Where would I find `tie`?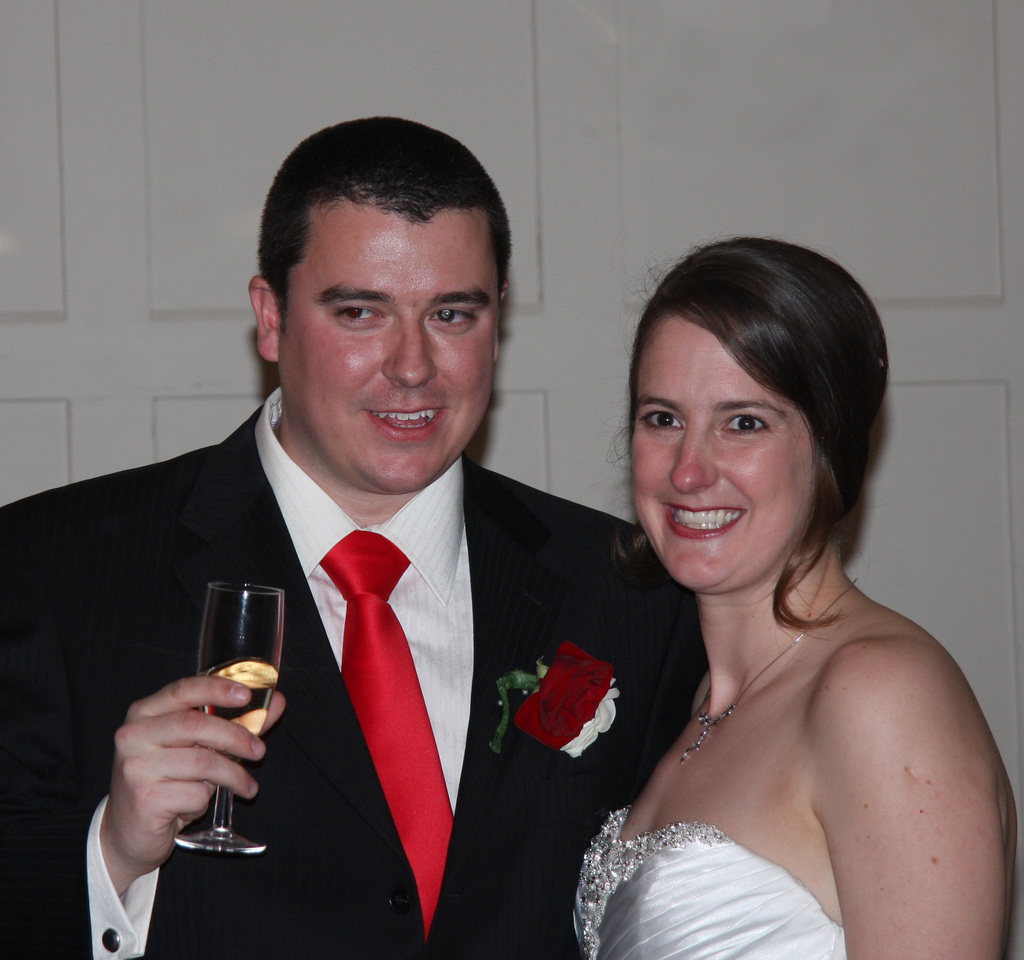
At {"left": 318, "top": 531, "right": 456, "bottom": 947}.
